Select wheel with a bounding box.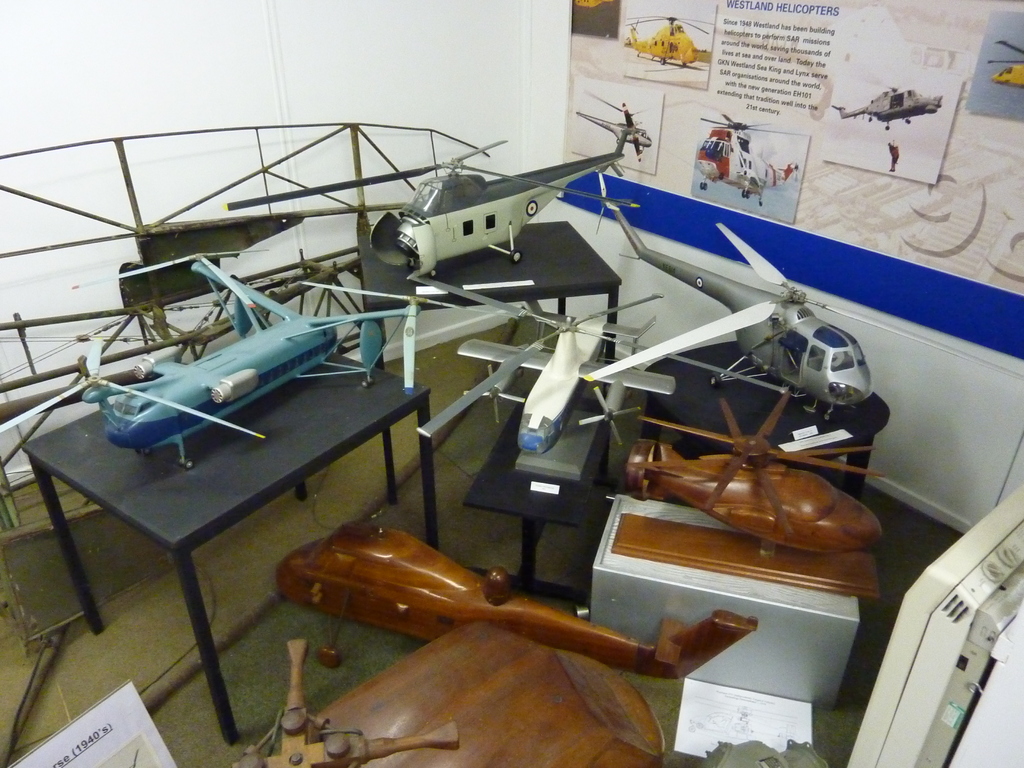
region(361, 381, 368, 388).
